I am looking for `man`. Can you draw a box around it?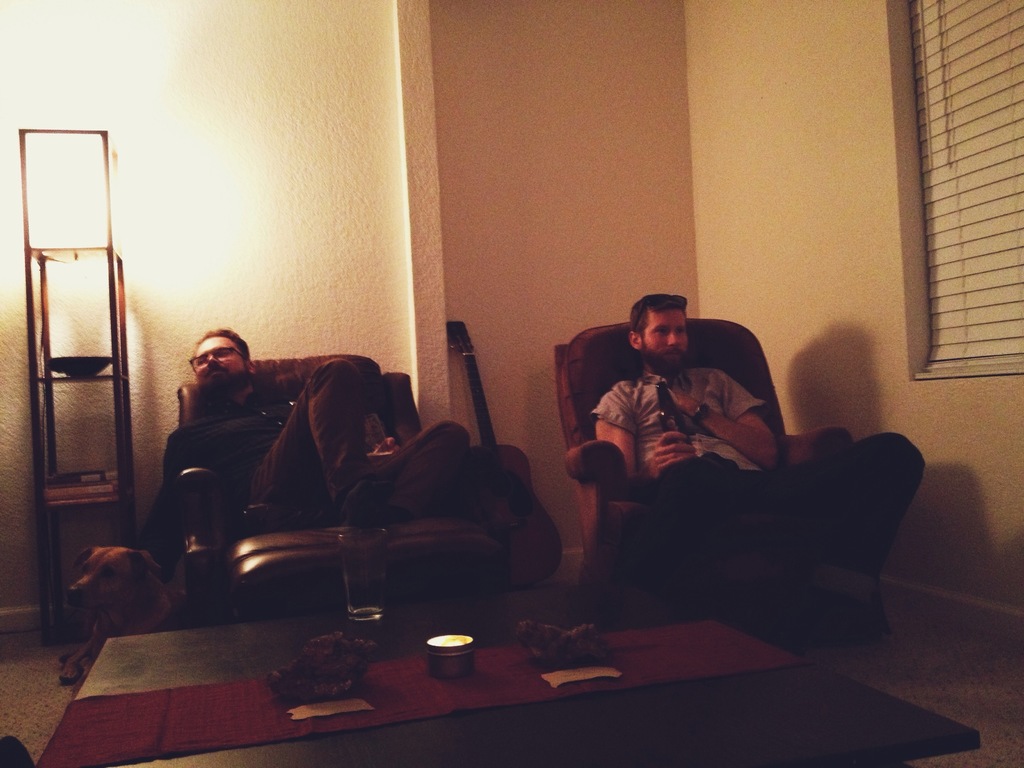
Sure, the bounding box is [x1=589, y1=293, x2=926, y2=608].
